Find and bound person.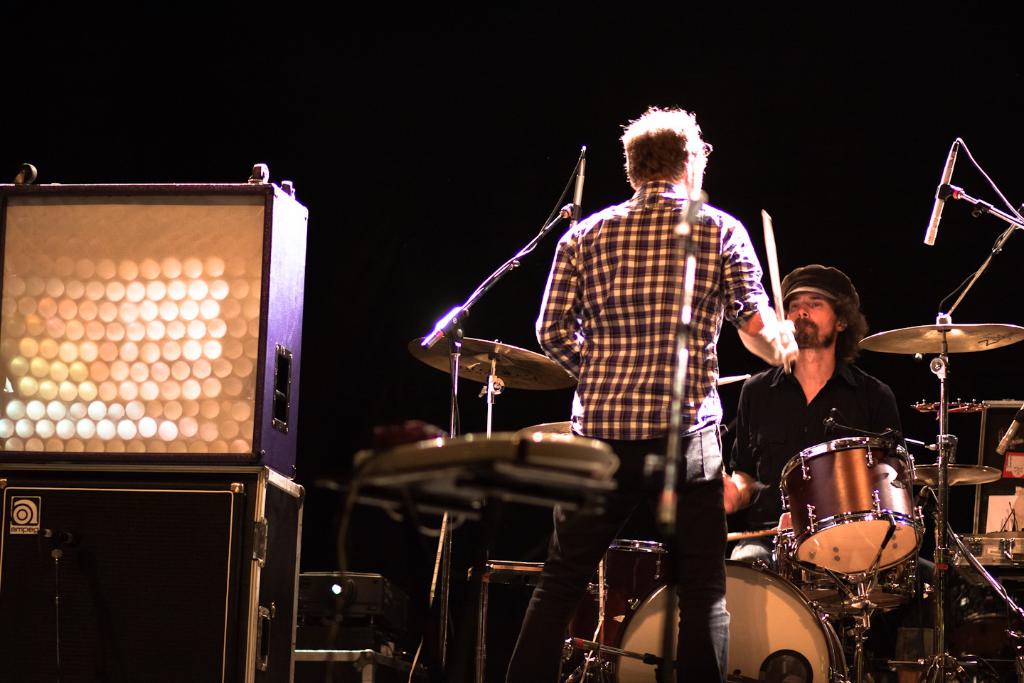
Bound: (x1=715, y1=265, x2=917, y2=682).
